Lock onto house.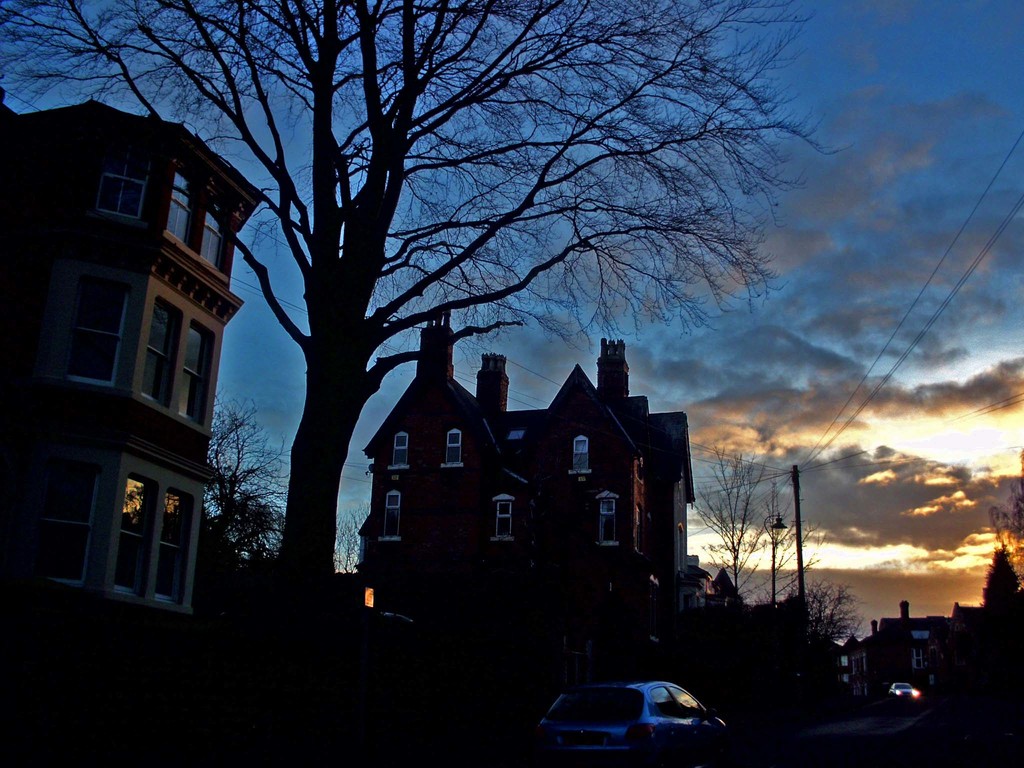
Locked: {"x1": 5, "y1": 75, "x2": 262, "y2": 638}.
